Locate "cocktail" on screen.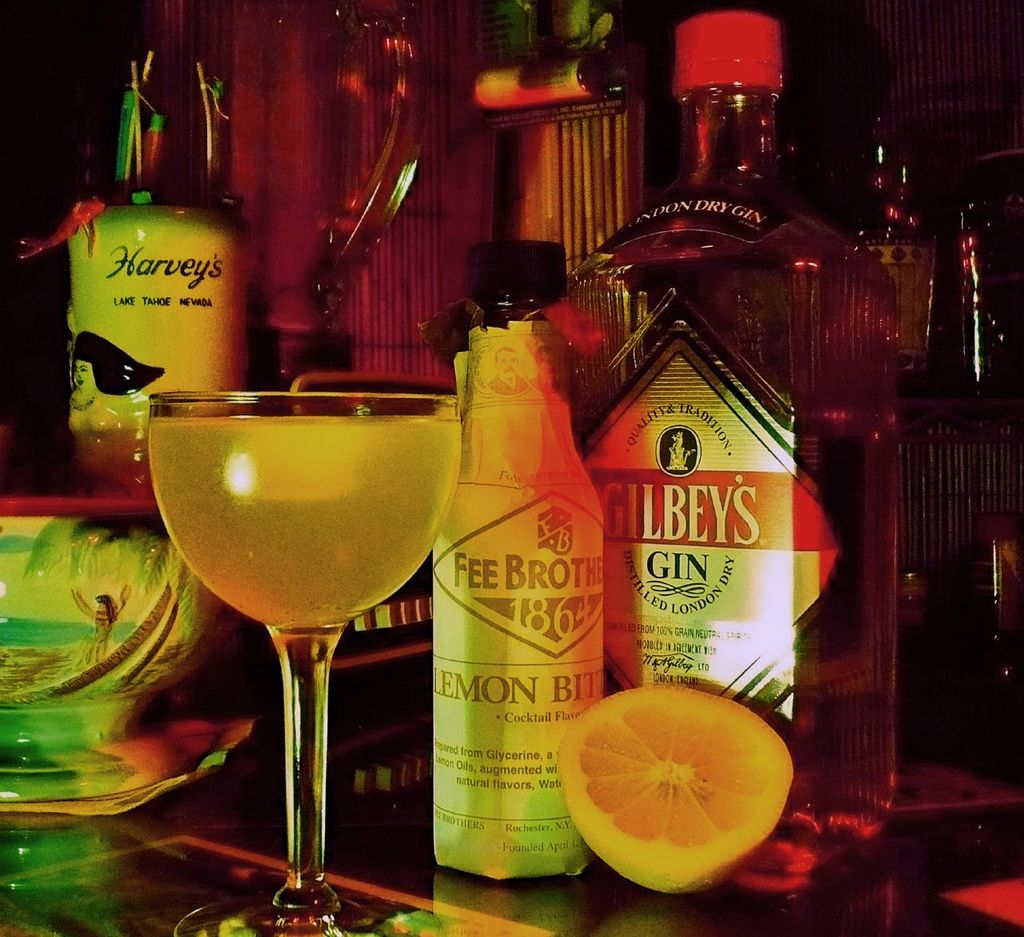
On screen at box(147, 386, 462, 936).
